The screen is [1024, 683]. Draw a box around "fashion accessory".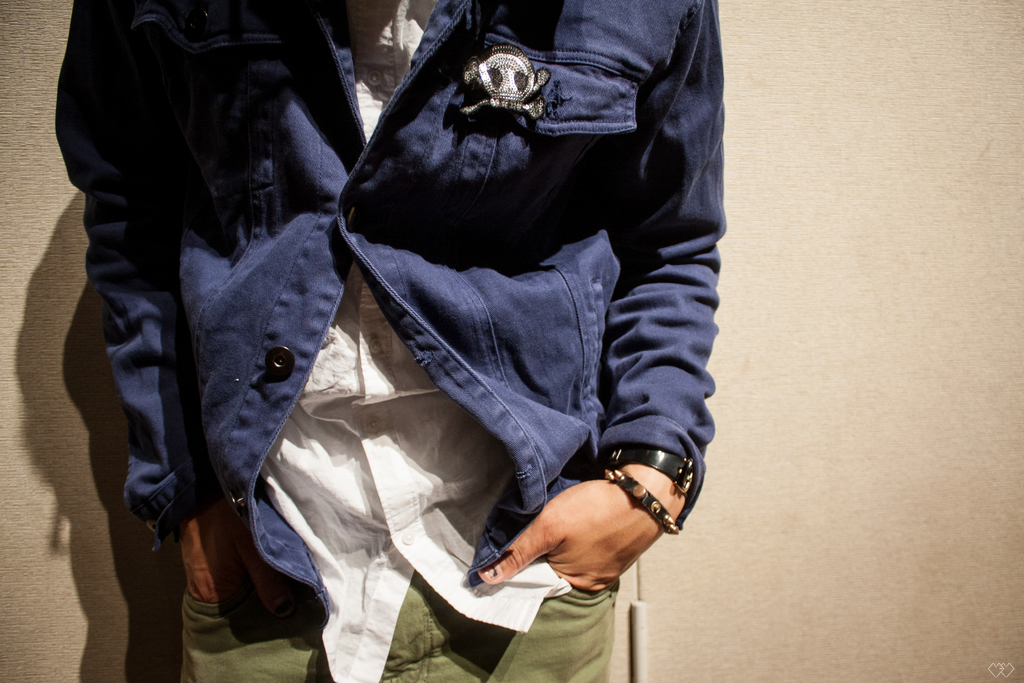
rect(604, 464, 678, 535).
